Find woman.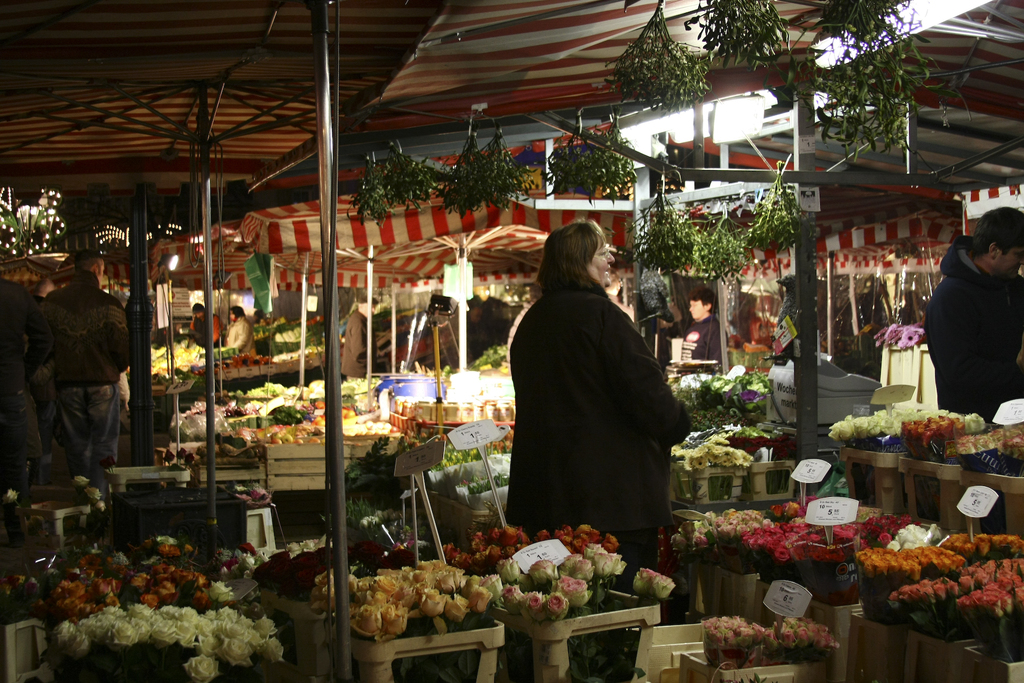
<region>504, 208, 680, 575</region>.
